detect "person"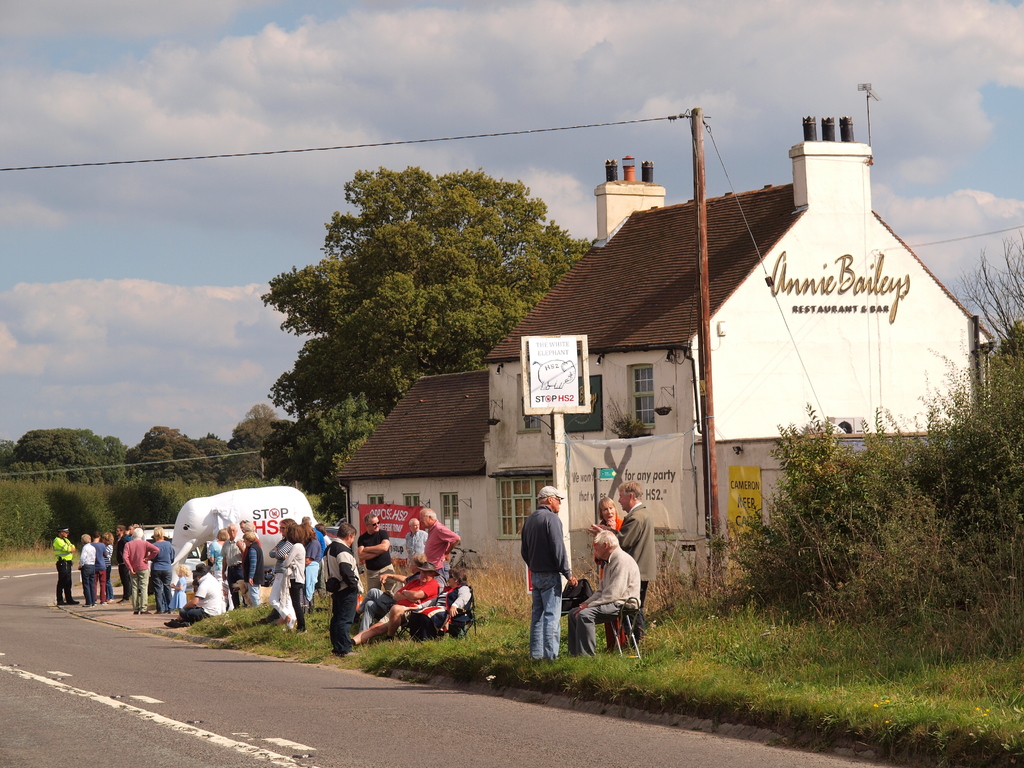
[166, 561, 191, 611]
